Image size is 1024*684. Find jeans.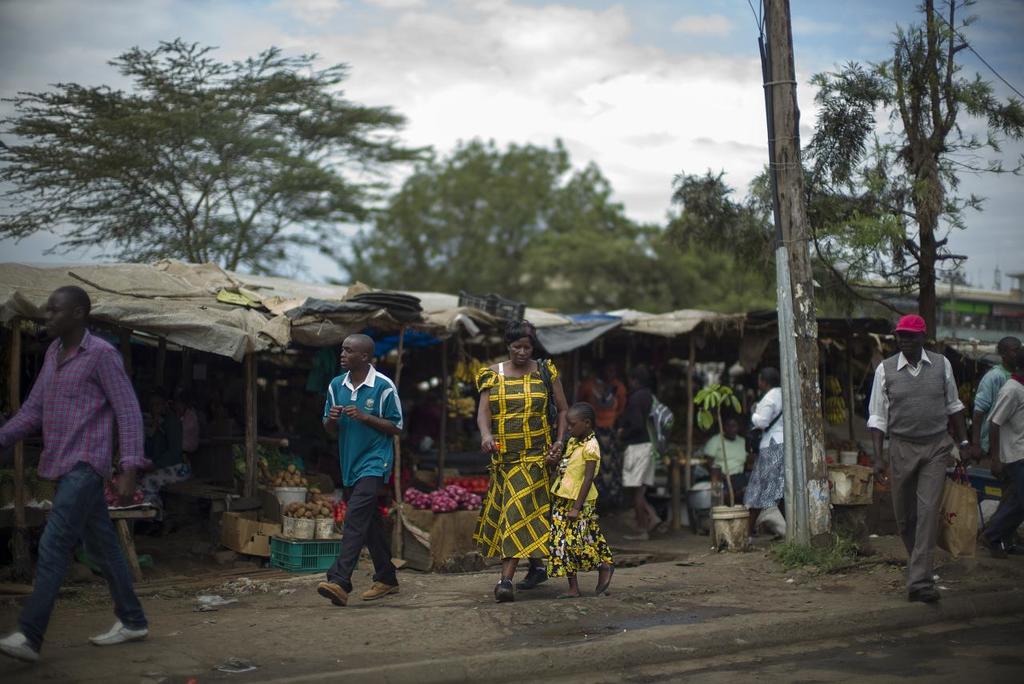
318,477,405,594.
